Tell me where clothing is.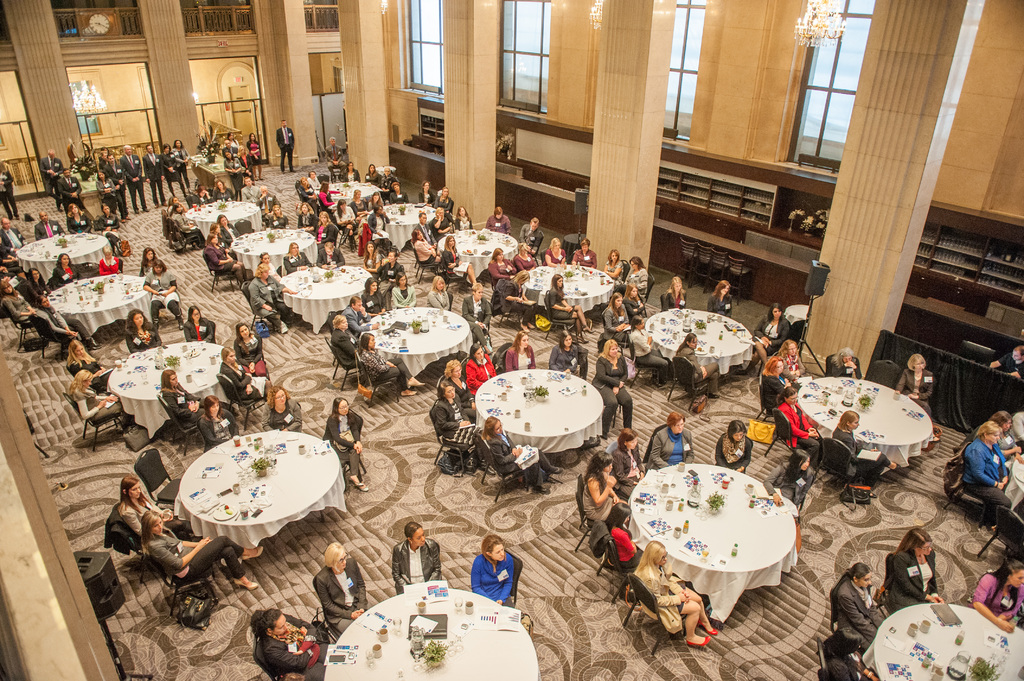
clothing is at [x1=36, y1=218, x2=63, y2=243].
